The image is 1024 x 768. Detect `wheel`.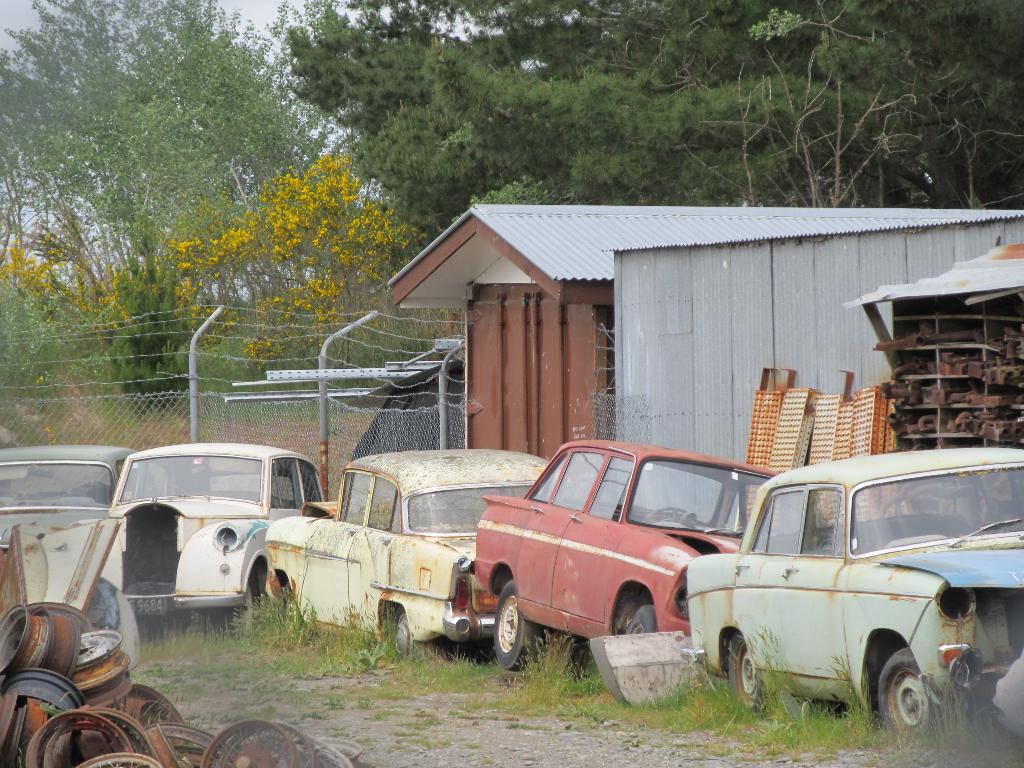
Detection: select_region(644, 506, 700, 524).
